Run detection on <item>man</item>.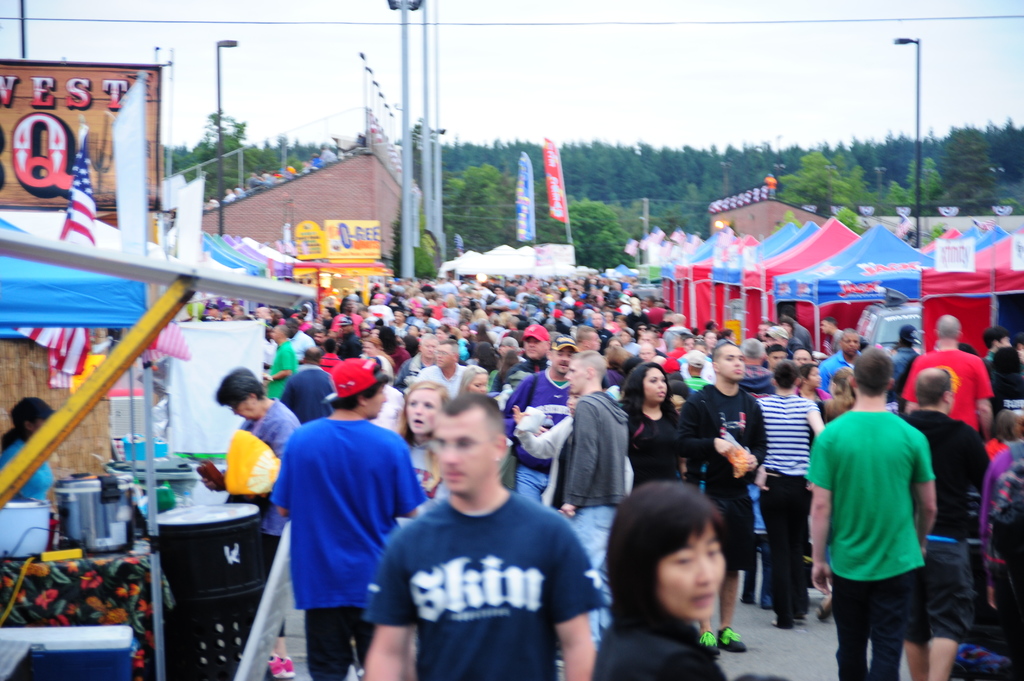
Result: {"left": 497, "top": 333, "right": 579, "bottom": 508}.
